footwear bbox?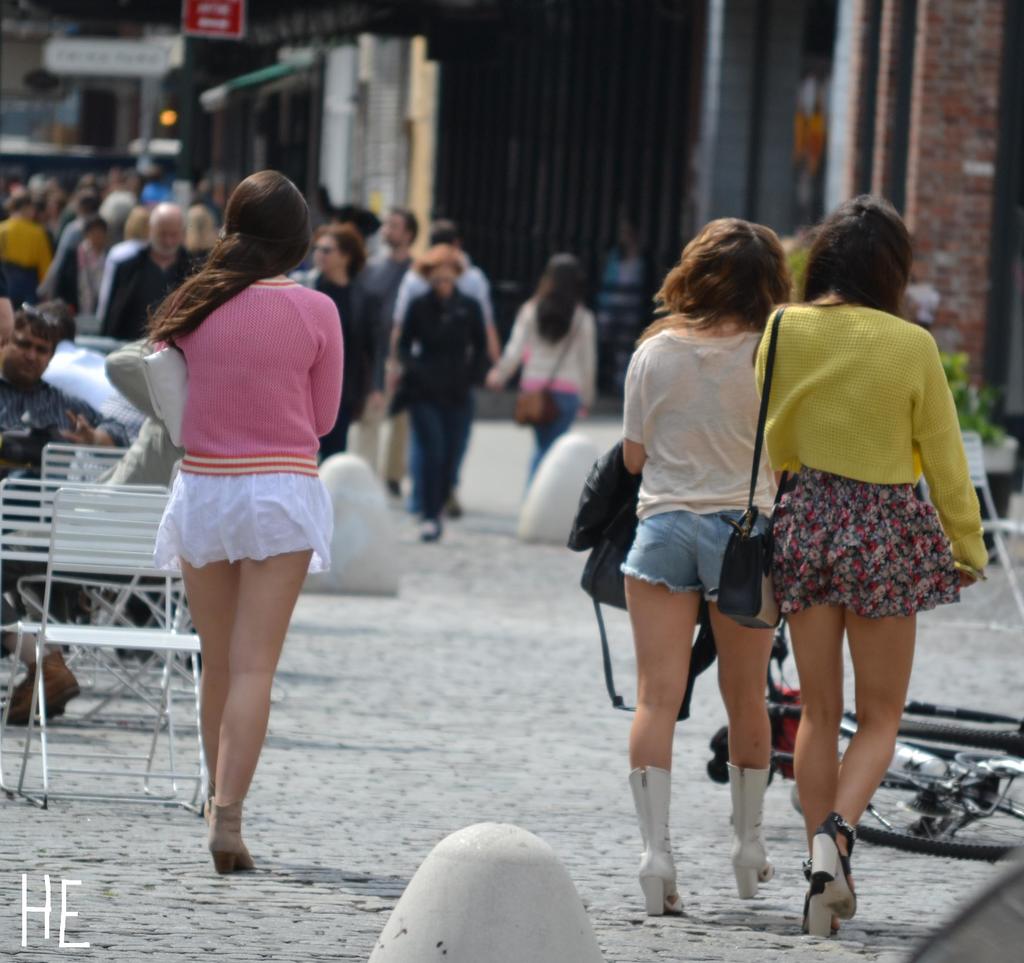
[799,892,839,938]
